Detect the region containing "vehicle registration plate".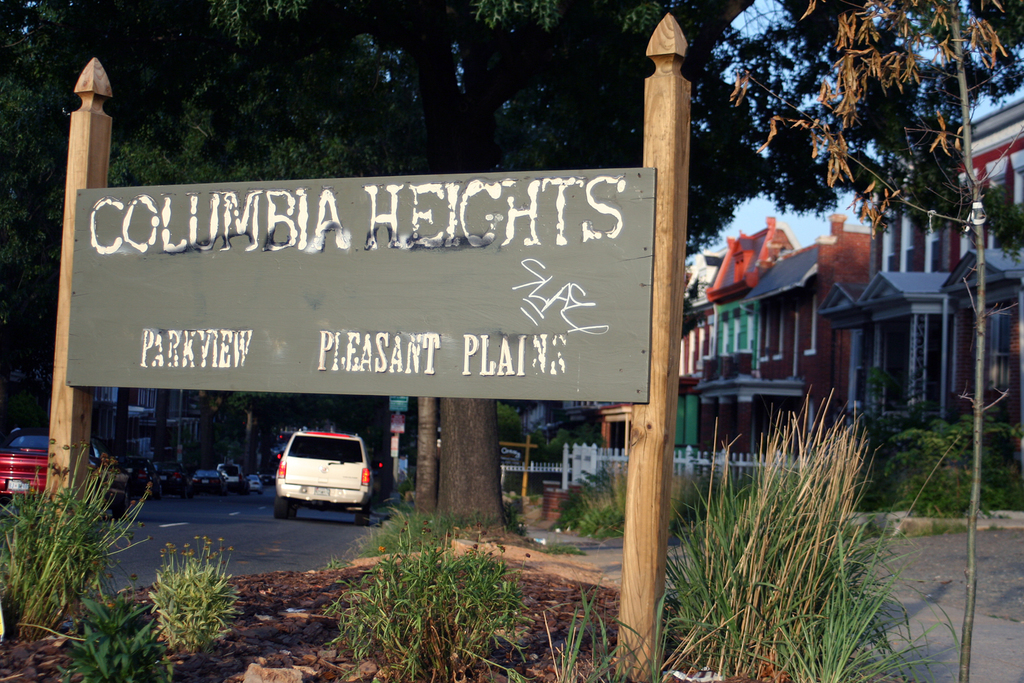
6/477/29/490.
